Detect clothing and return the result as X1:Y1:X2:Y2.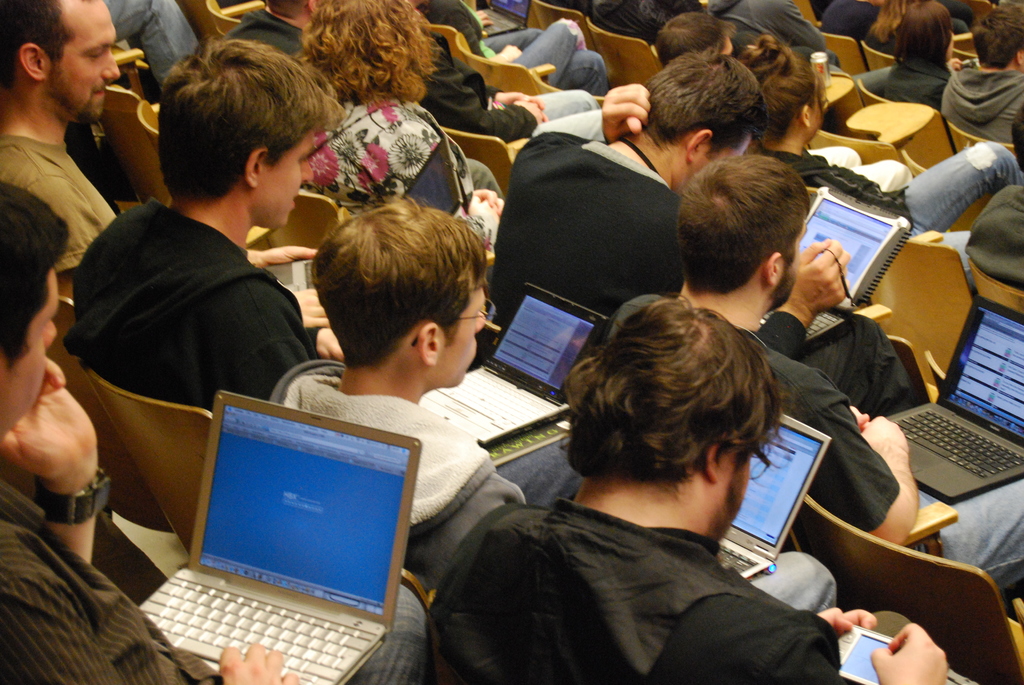
771:138:1023:237.
